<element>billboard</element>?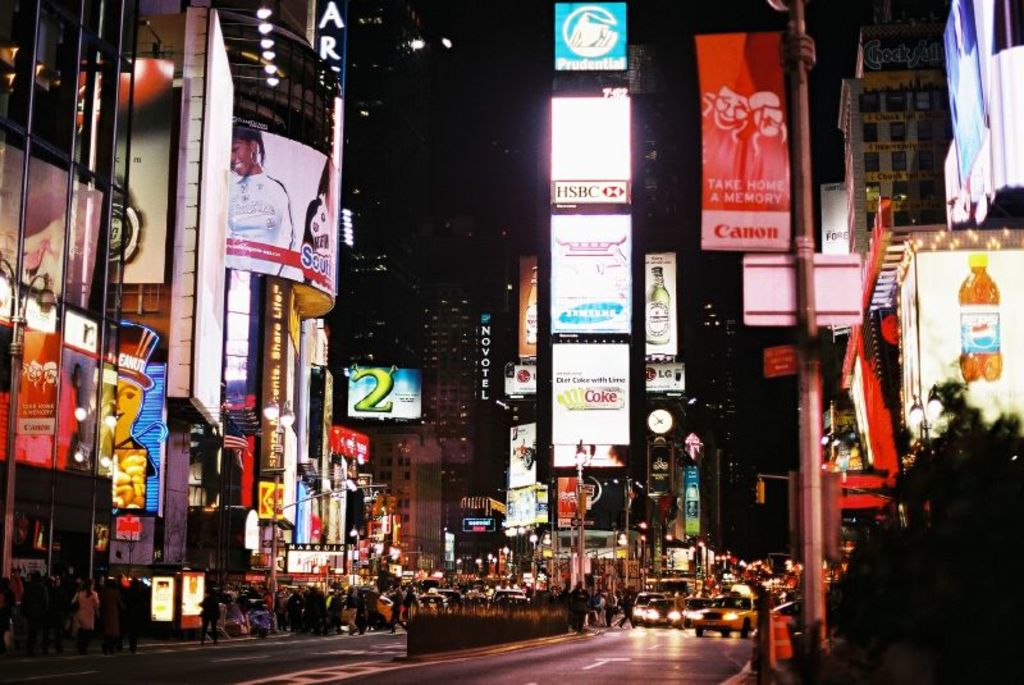
252,277,285,470
